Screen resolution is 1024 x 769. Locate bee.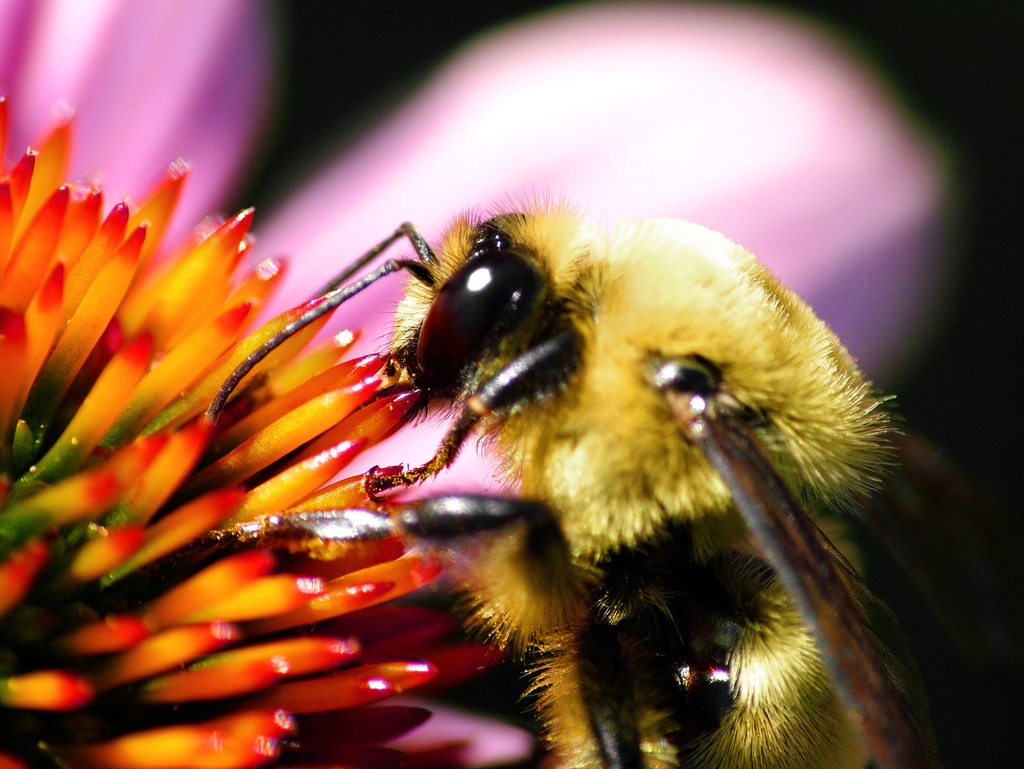
204:188:936:768.
